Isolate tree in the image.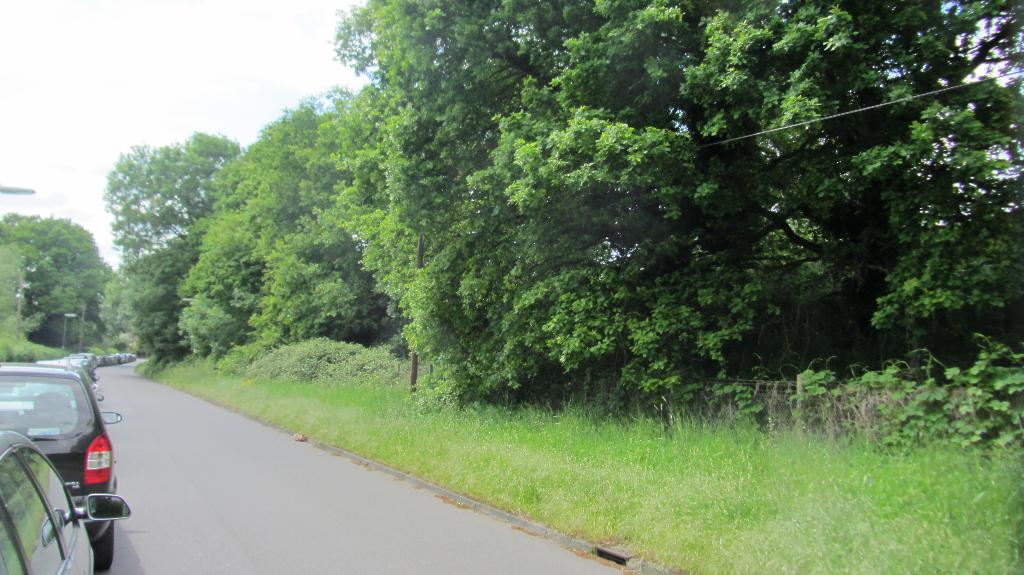
Isolated region: (481, 0, 936, 416).
